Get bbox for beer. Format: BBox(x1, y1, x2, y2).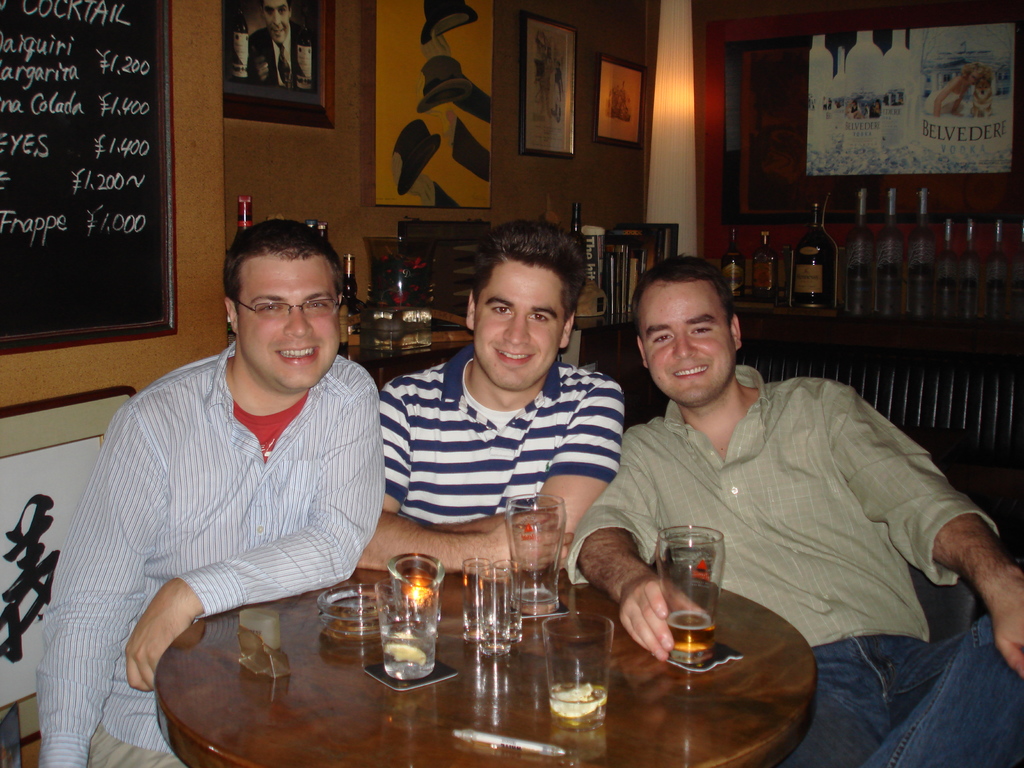
BBox(340, 253, 365, 316).
